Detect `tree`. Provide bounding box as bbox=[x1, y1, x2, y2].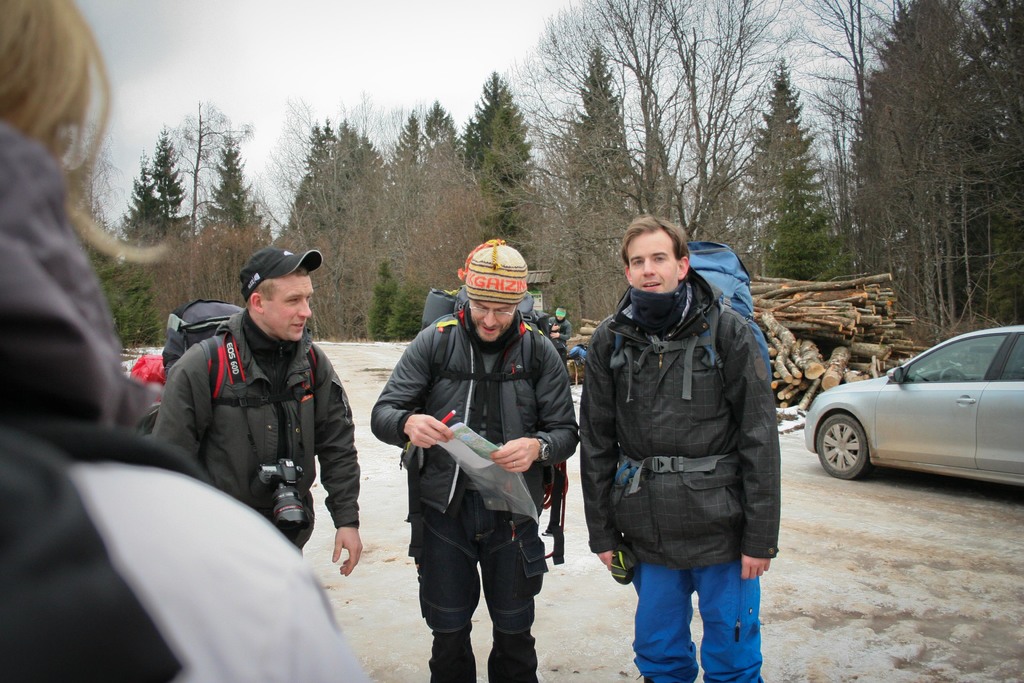
bbox=[745, 52, 846, 247].
